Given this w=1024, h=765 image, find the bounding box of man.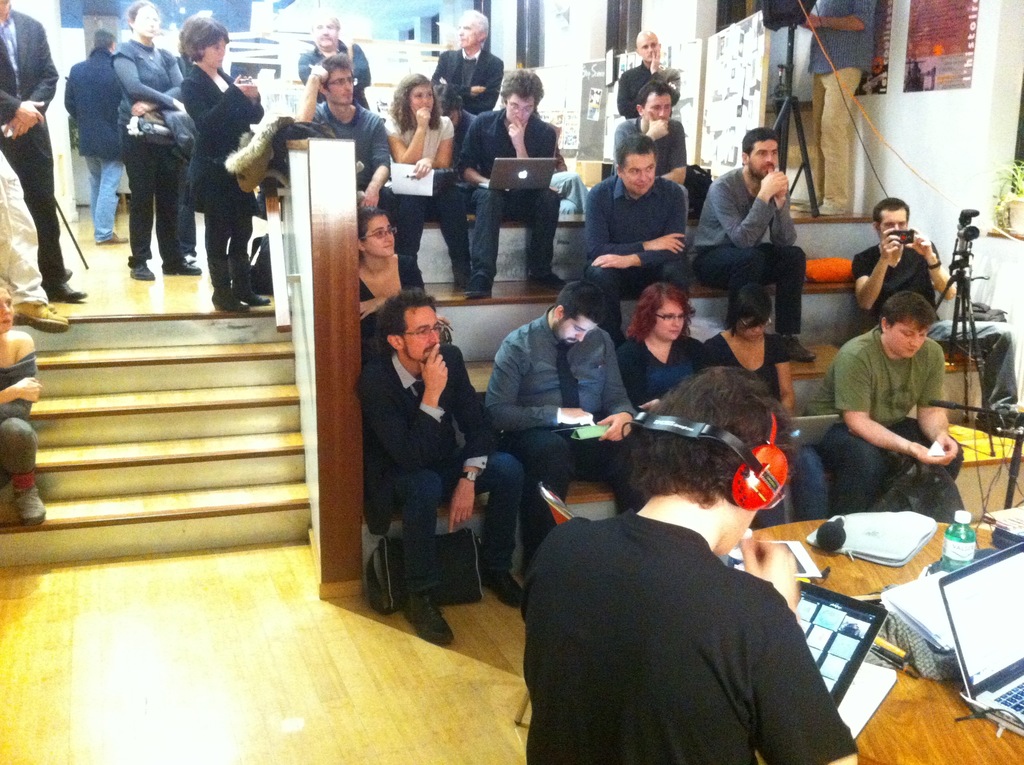
bbox=[578, 136, 690, 340].
